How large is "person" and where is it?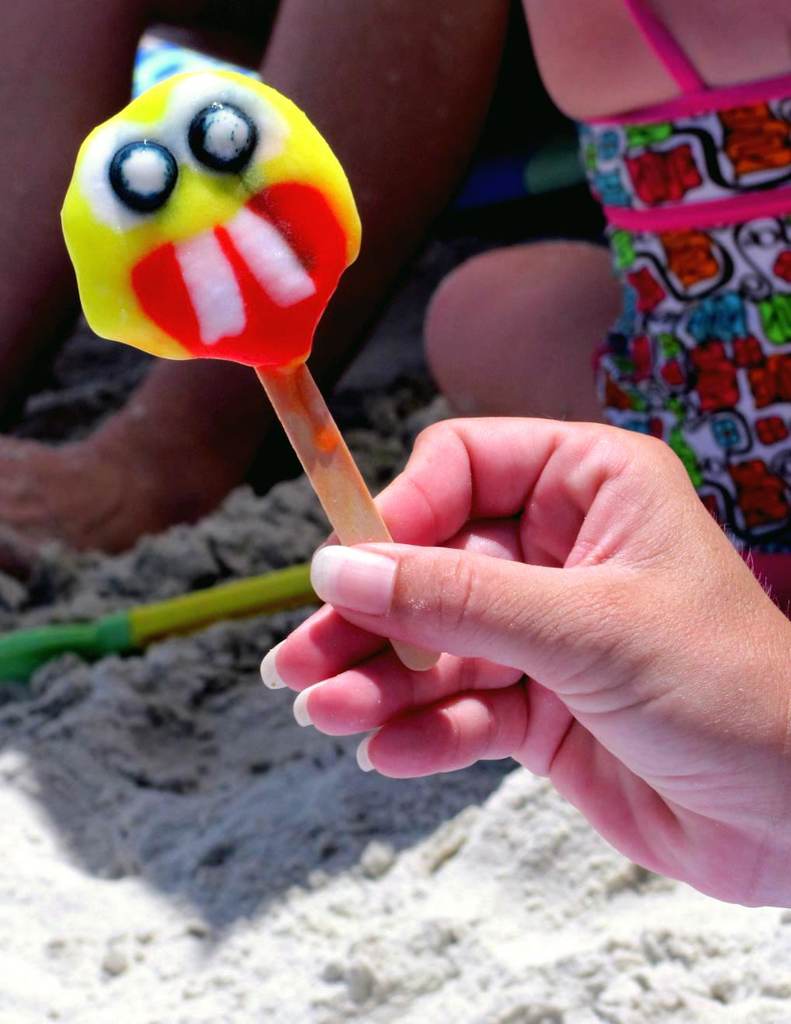
Bounding box: [0,0,509,561].
